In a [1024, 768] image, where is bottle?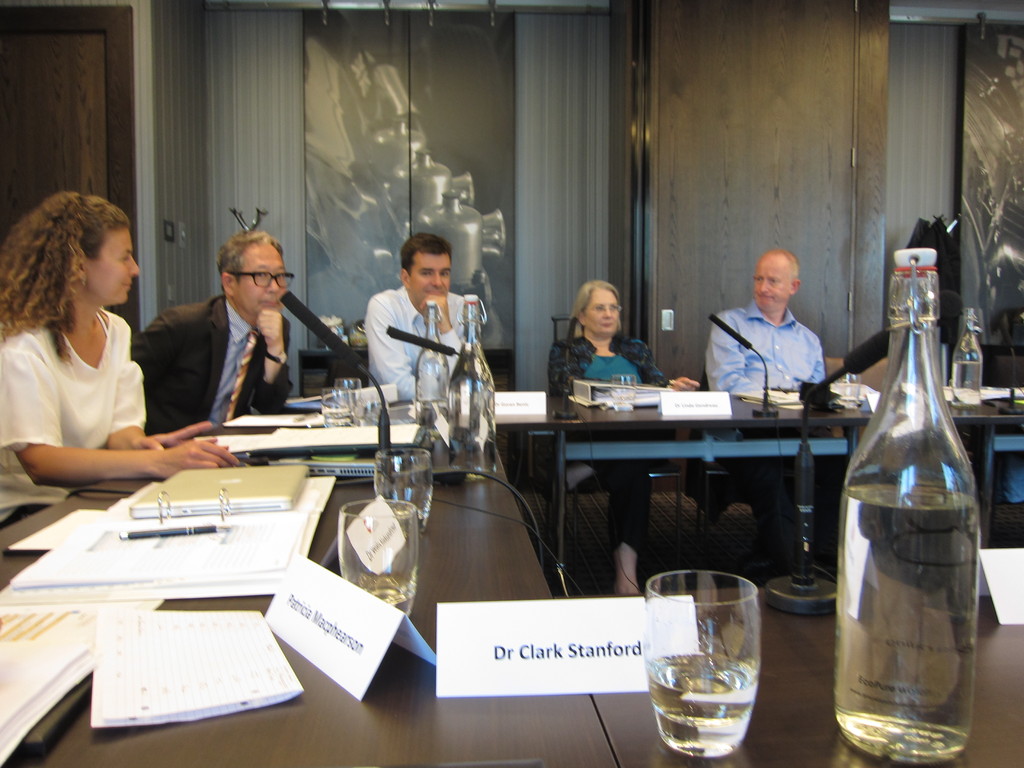
<bbox>415, 301, 446, 435</bbox>.
